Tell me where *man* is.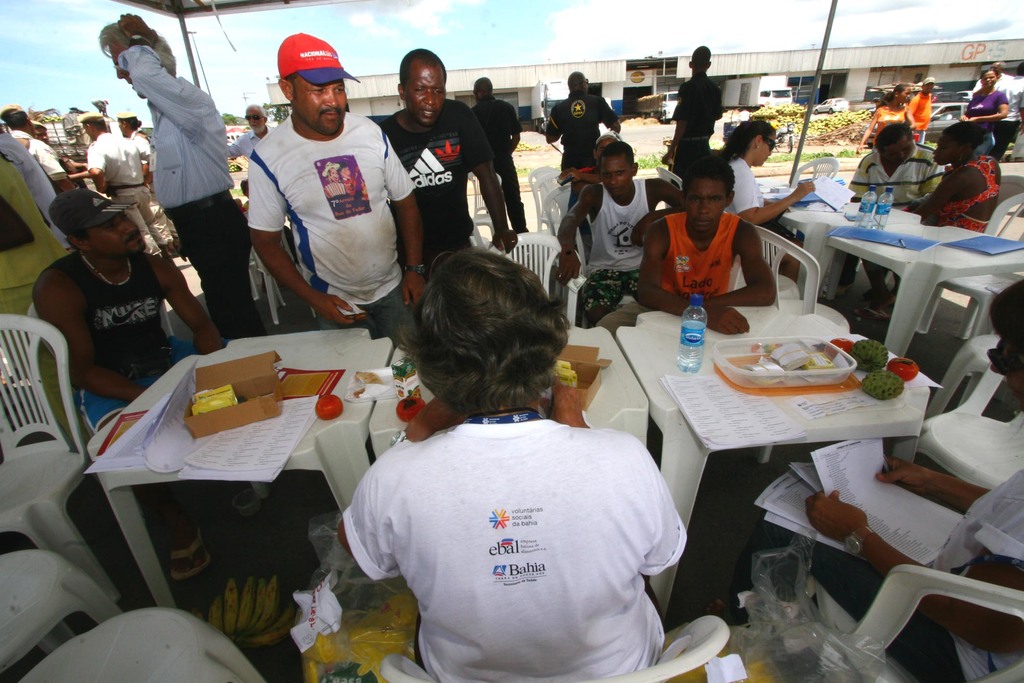
*man* is at box(108, 33, 234, 285).
